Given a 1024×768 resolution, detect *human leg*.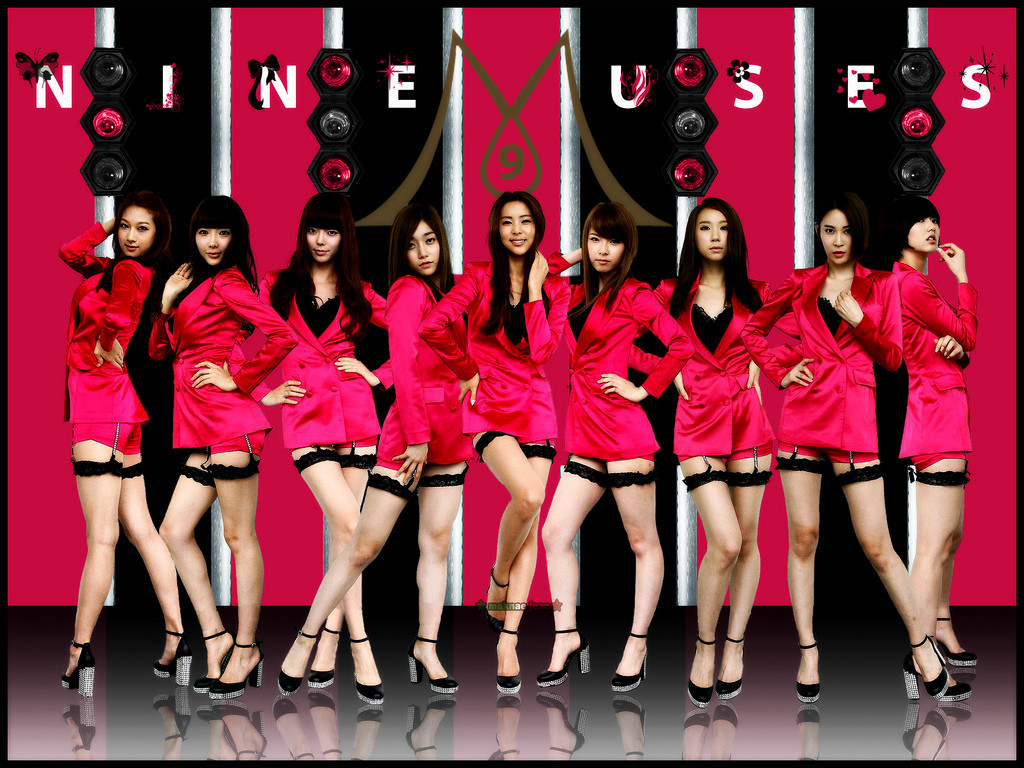
(276,424,413,695).
